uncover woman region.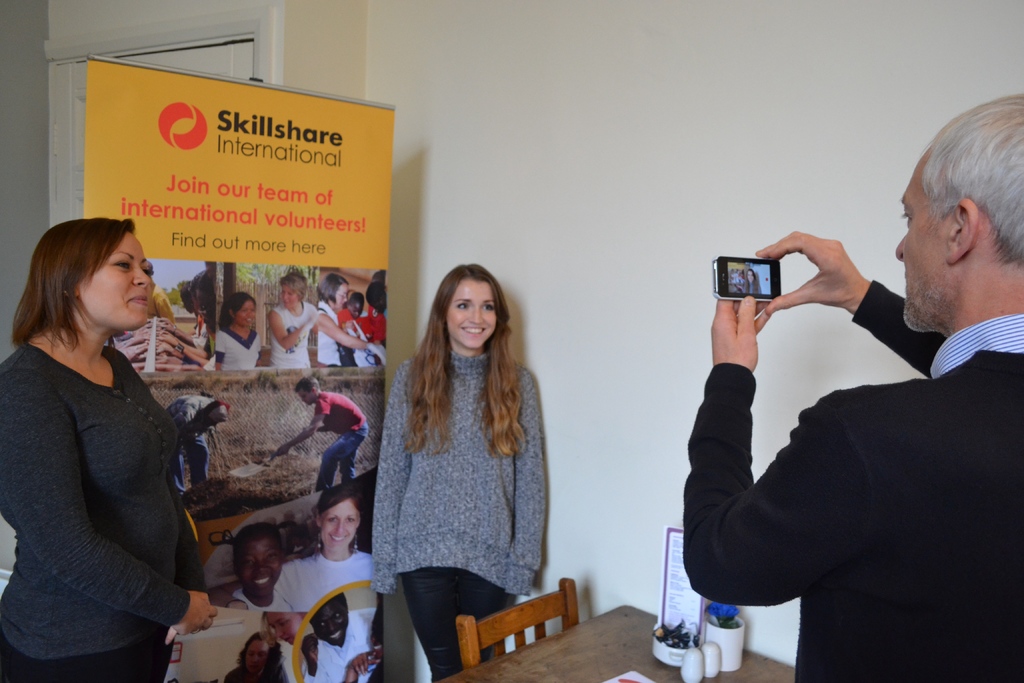
Uncovered: x1=224 y1=518 x2=289 y2=611.
